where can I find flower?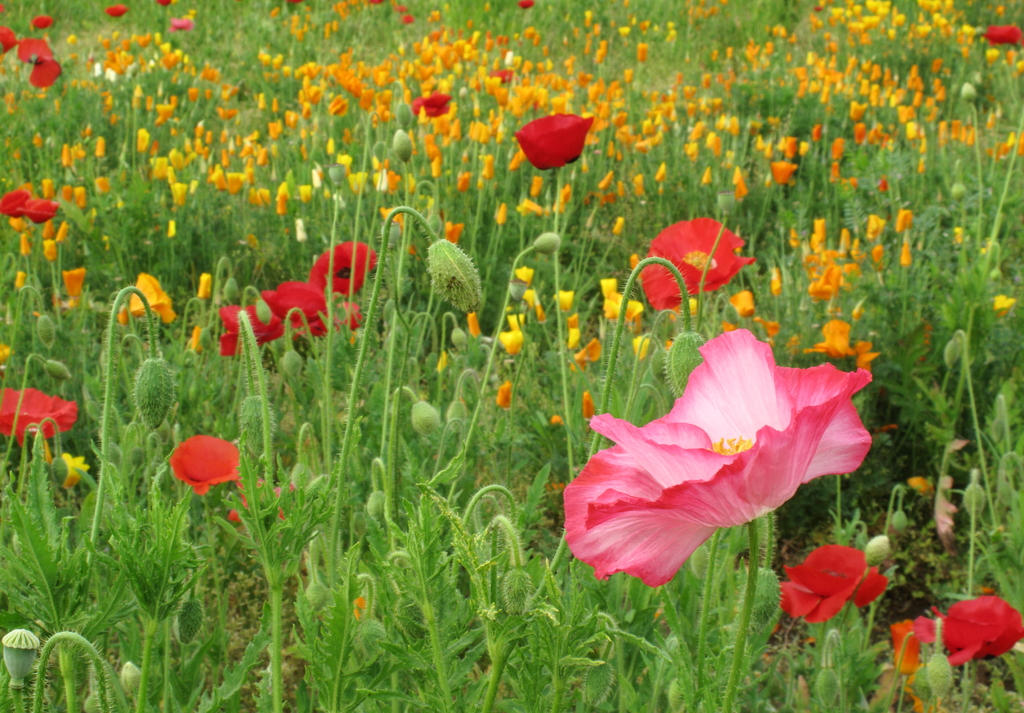
You can find it at bbox(544, 477, 566, 494).
